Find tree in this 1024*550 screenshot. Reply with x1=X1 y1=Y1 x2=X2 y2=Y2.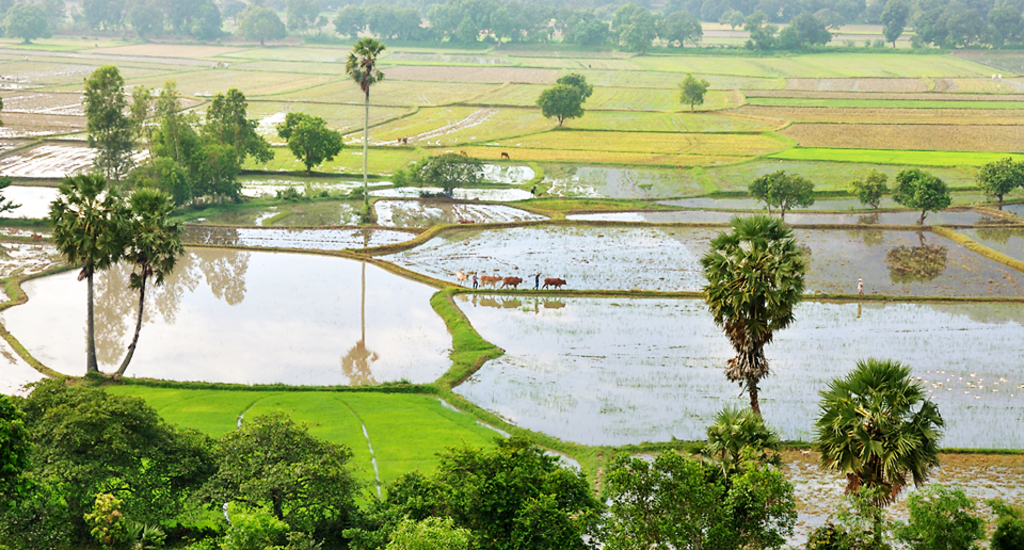
x1=100 y1=180 x2=182 y2=383.
